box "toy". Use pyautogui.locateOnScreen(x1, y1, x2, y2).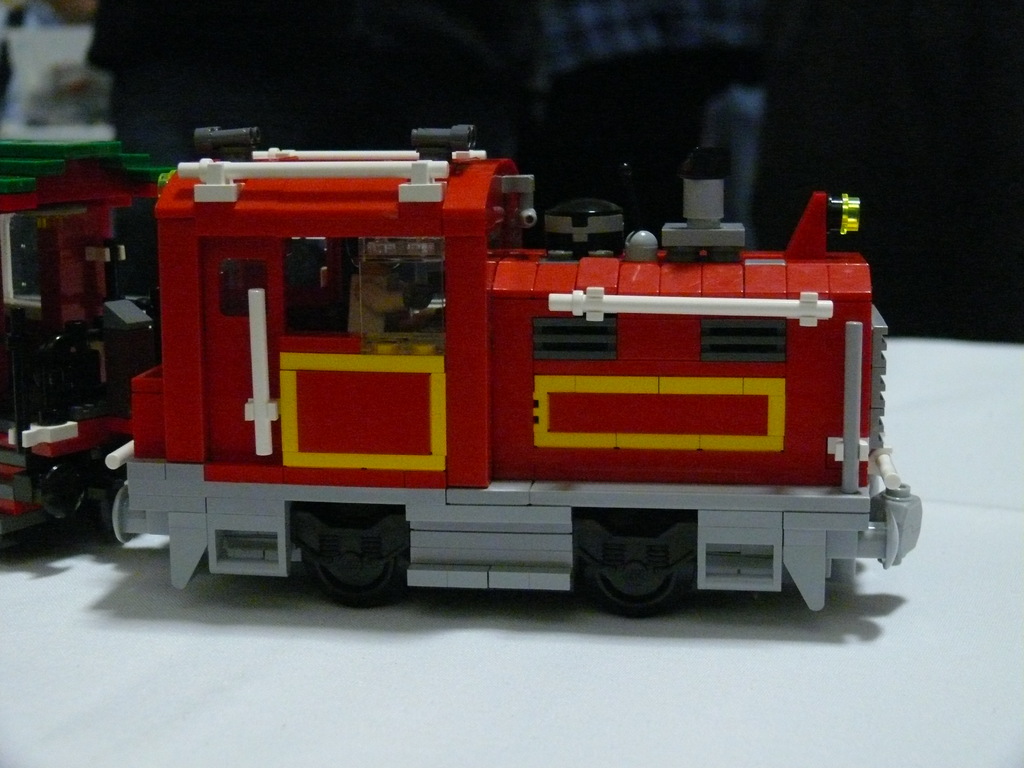
pyautogui.locateOnScreen(88, 115, 925, 630).
